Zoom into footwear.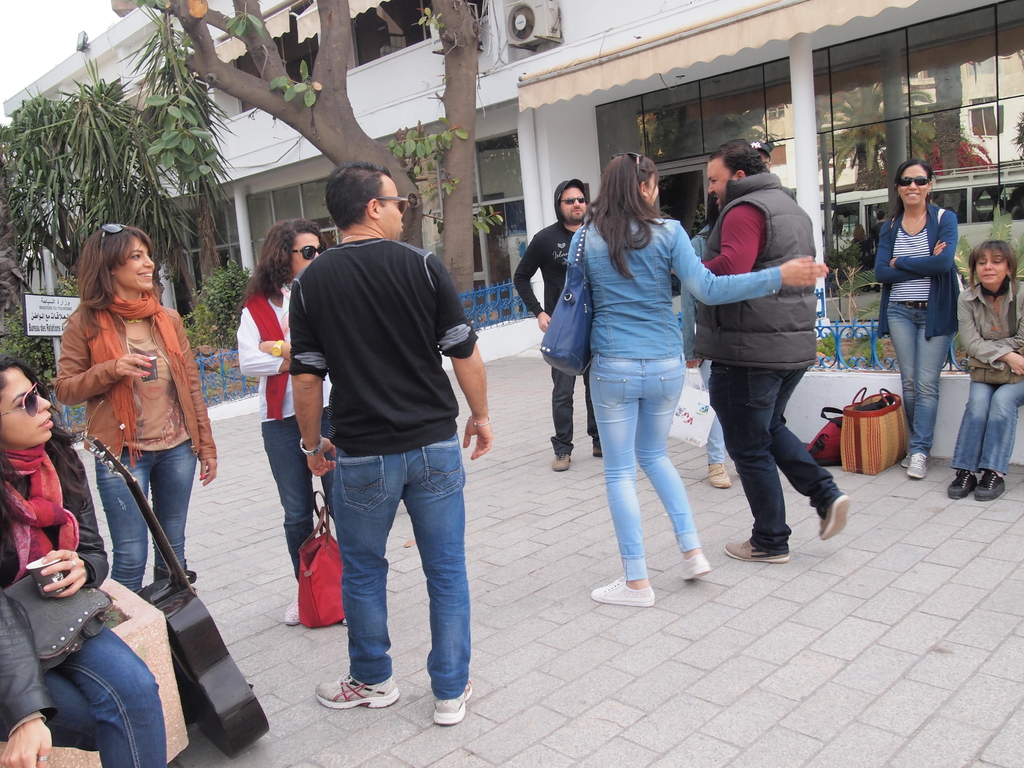
Zoom target: rect(972, 466, 1005, 503).
